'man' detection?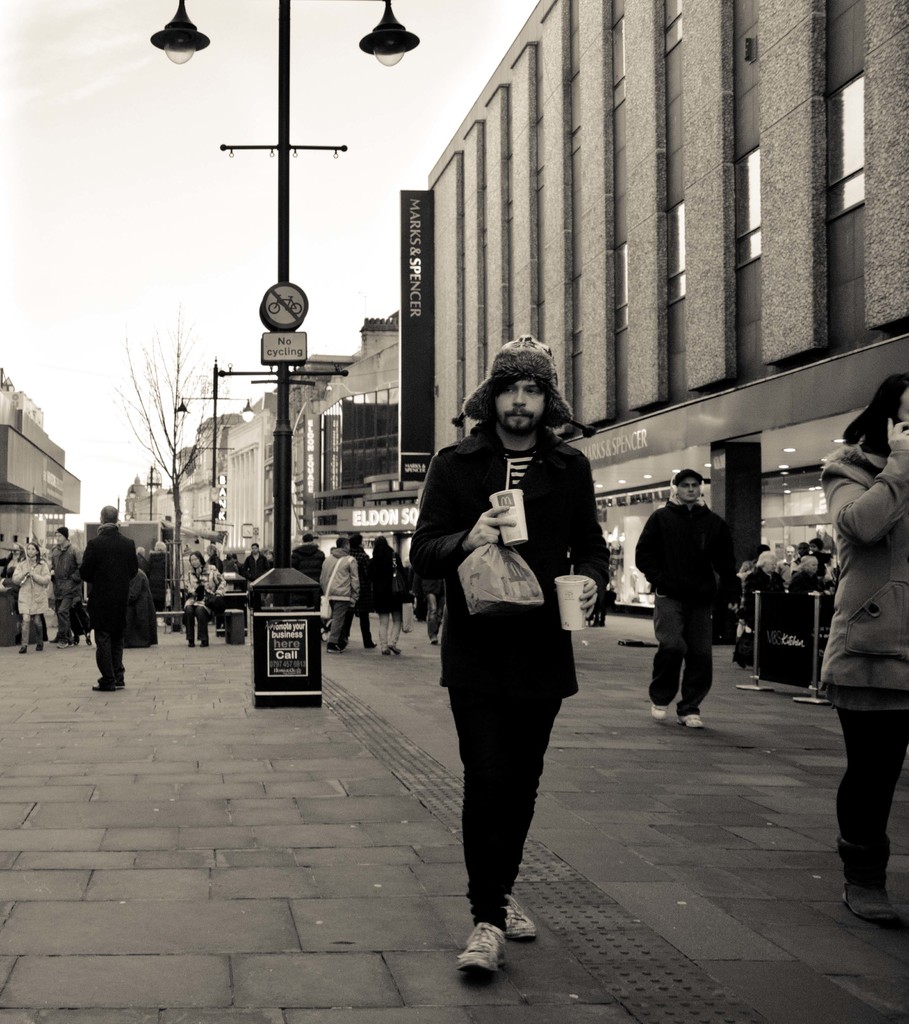
Rect(657, 476, 758, 737)
